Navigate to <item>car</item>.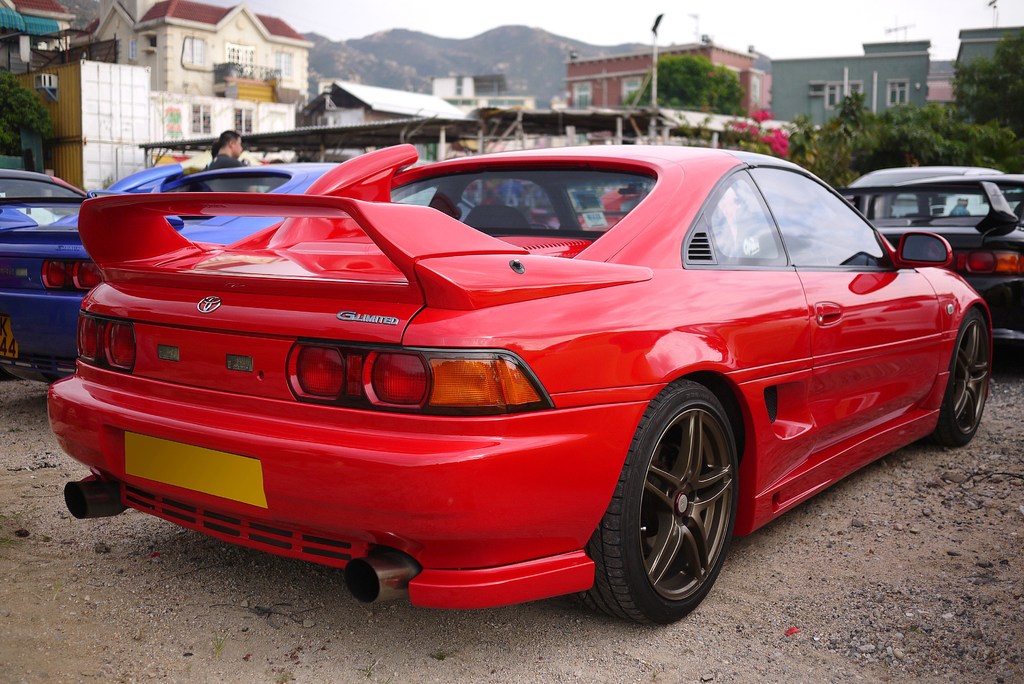
Navigation target: bbox(44, 138, 993, 628).
